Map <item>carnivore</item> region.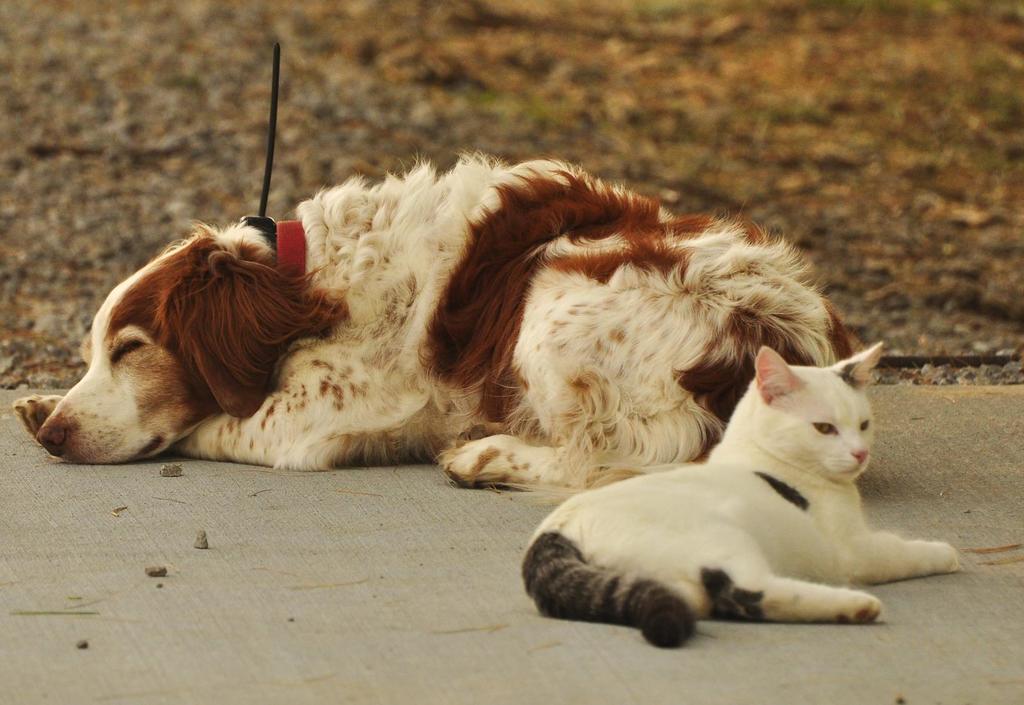
Mapped to Rect(516, 337, 958, 650).
